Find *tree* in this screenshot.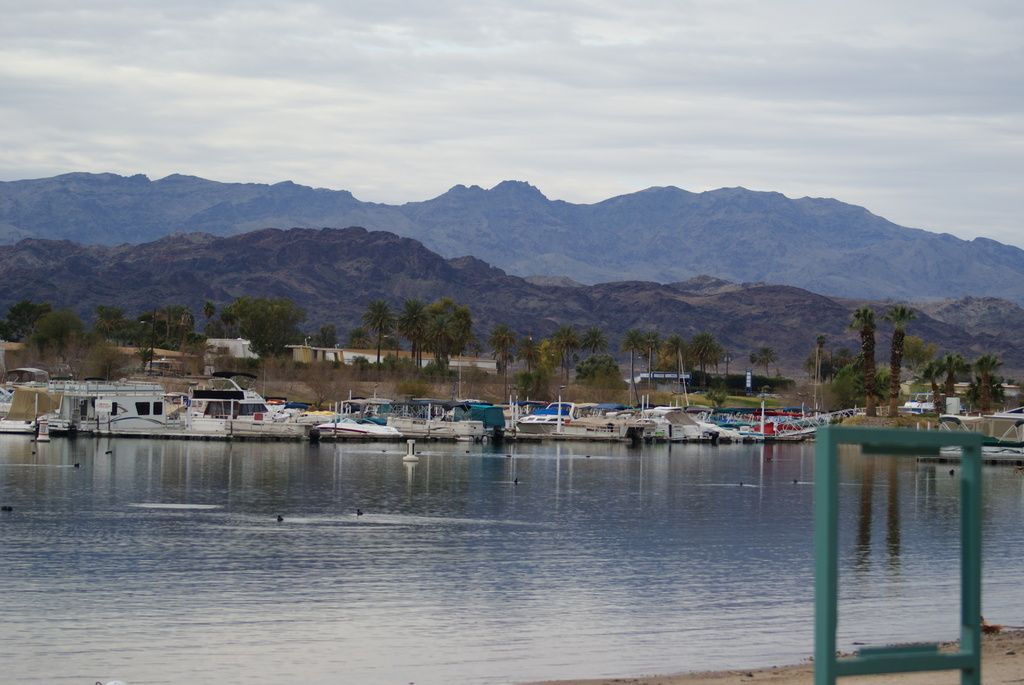
The bounding box for *tree* is x1=963 y1=353 x2=1011 y2=423.
